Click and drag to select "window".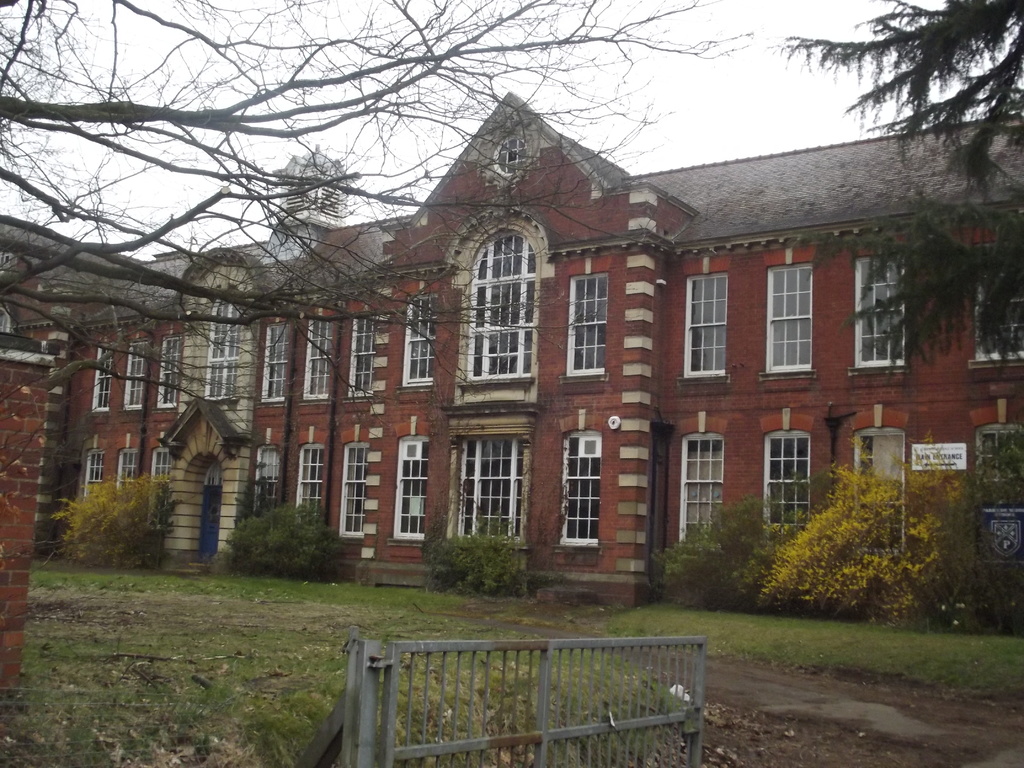
Selection: left=856, top=436, right=906, bottom=557.
